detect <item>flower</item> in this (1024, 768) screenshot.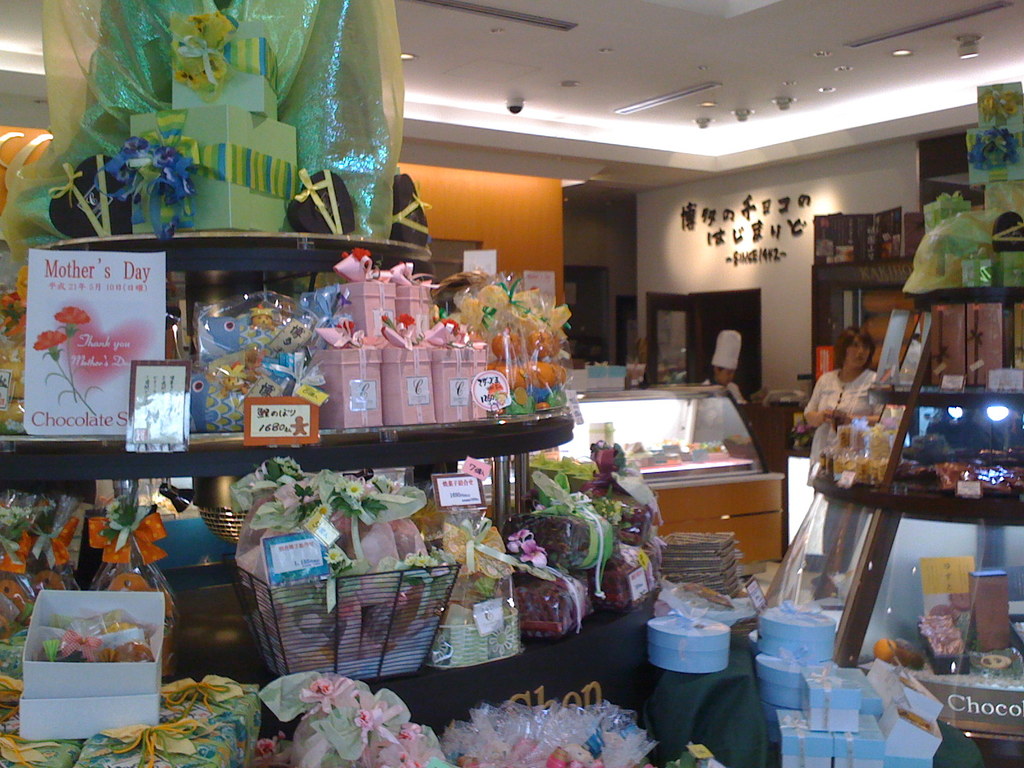
Detection: (x1=294, y1=682, x2=386, y2=761).
